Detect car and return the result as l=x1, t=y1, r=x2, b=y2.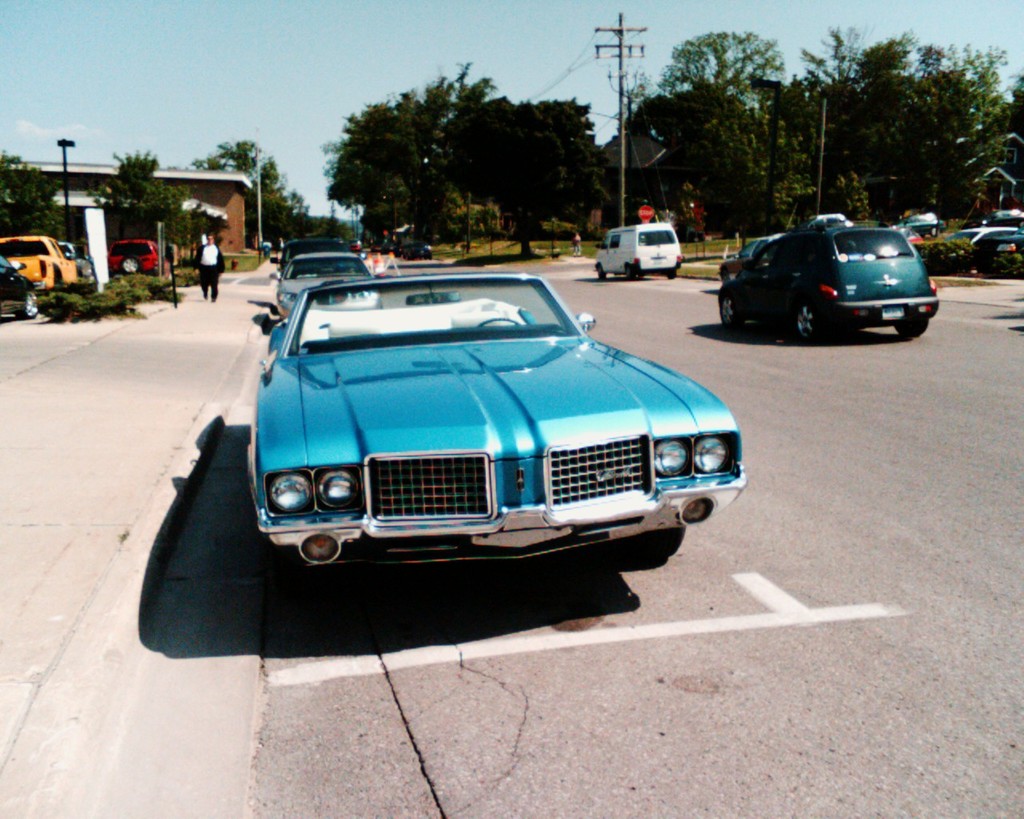
l=266, t=238, r=338, b=269.
